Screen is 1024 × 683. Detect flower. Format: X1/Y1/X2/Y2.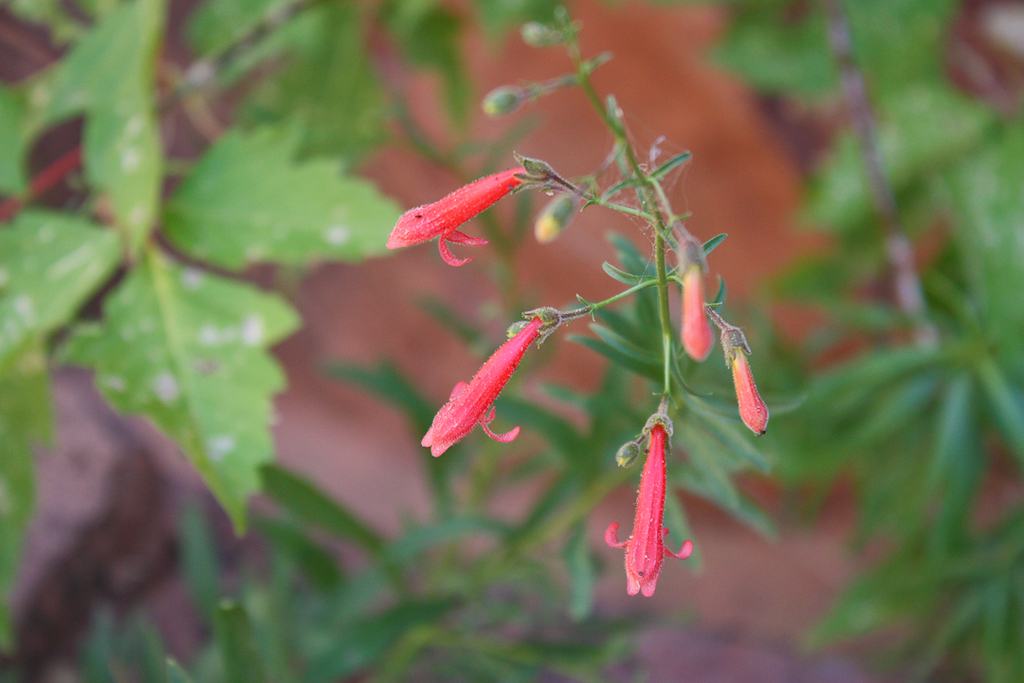
606/401/697/606.
